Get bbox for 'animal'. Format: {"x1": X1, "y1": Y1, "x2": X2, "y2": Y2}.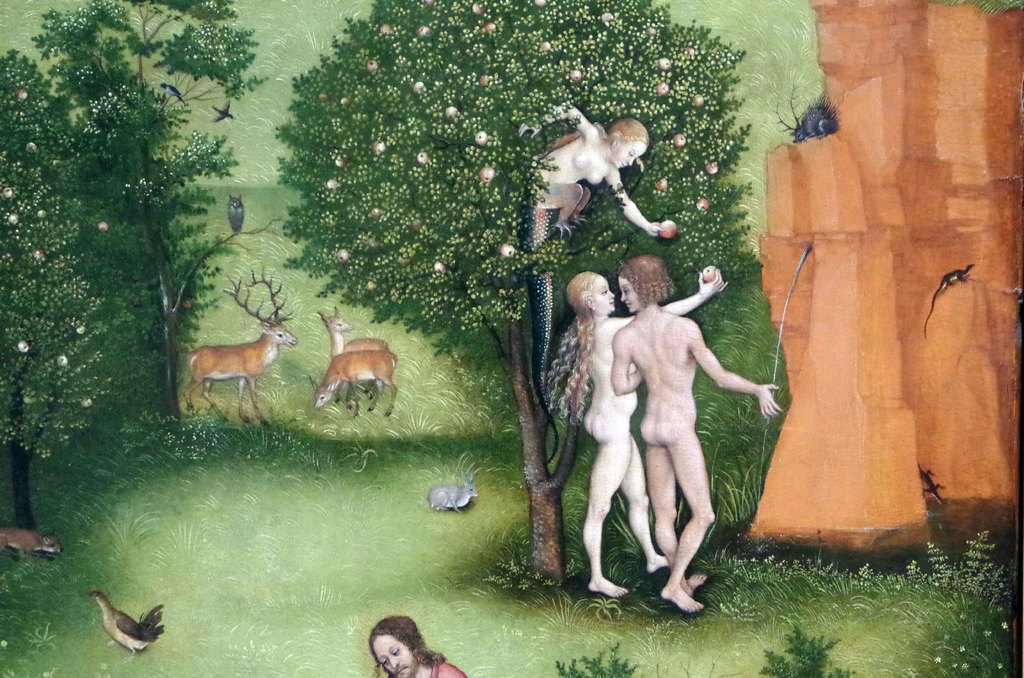
{"x1": 428, "y1": 457, "x2": 481, "y2": 511}.
